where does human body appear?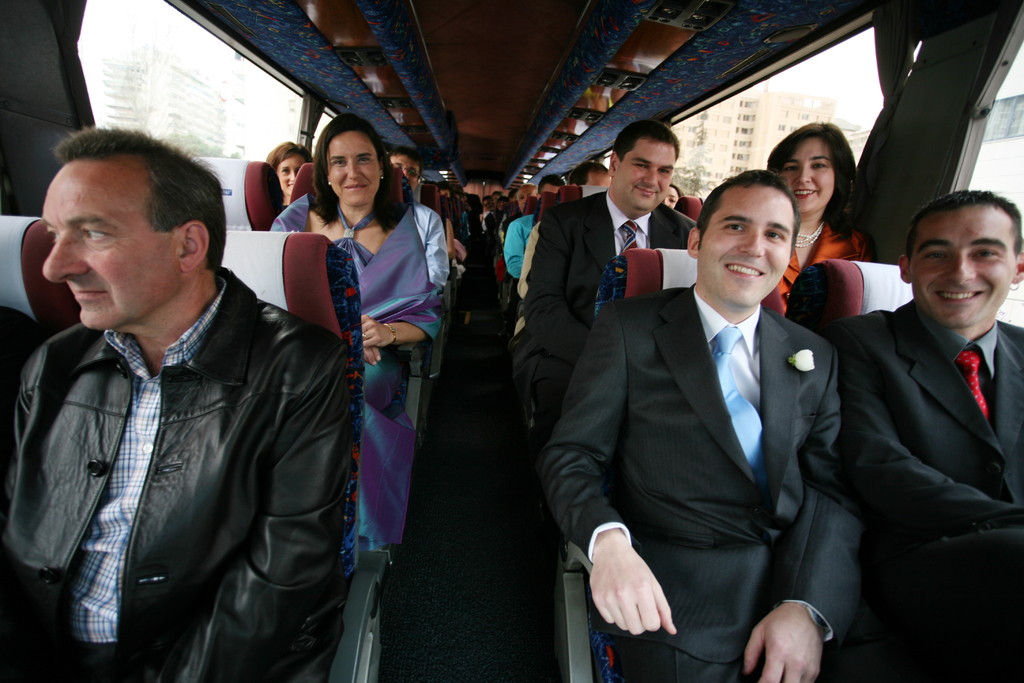
Appears at <box>516,120,698,441</box>.
